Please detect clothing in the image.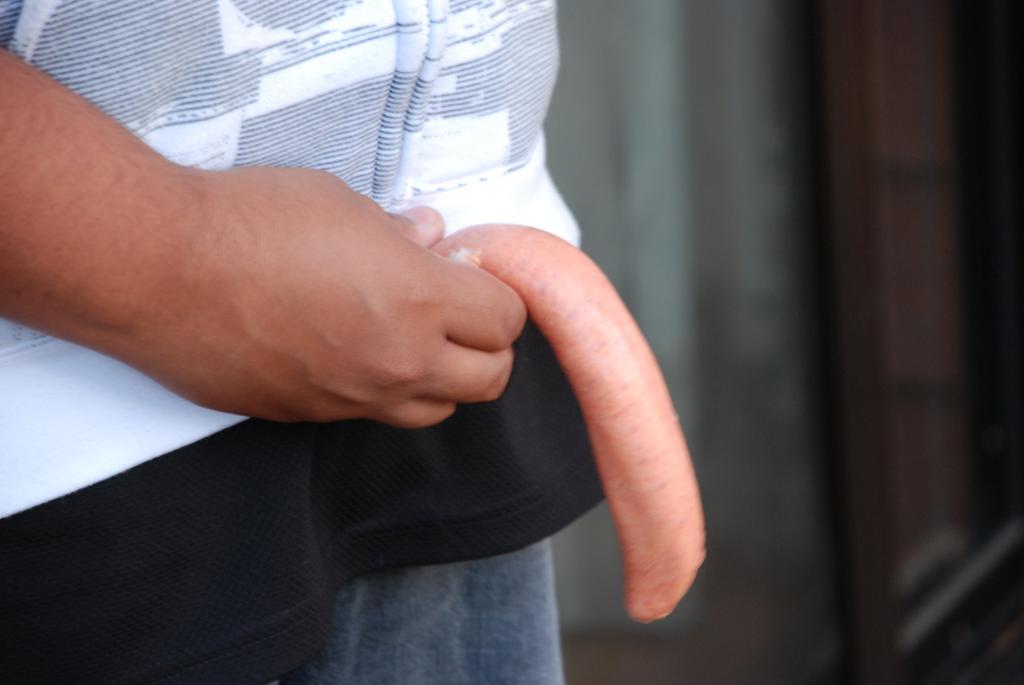
bbox=[0, 89, 718, 661].
